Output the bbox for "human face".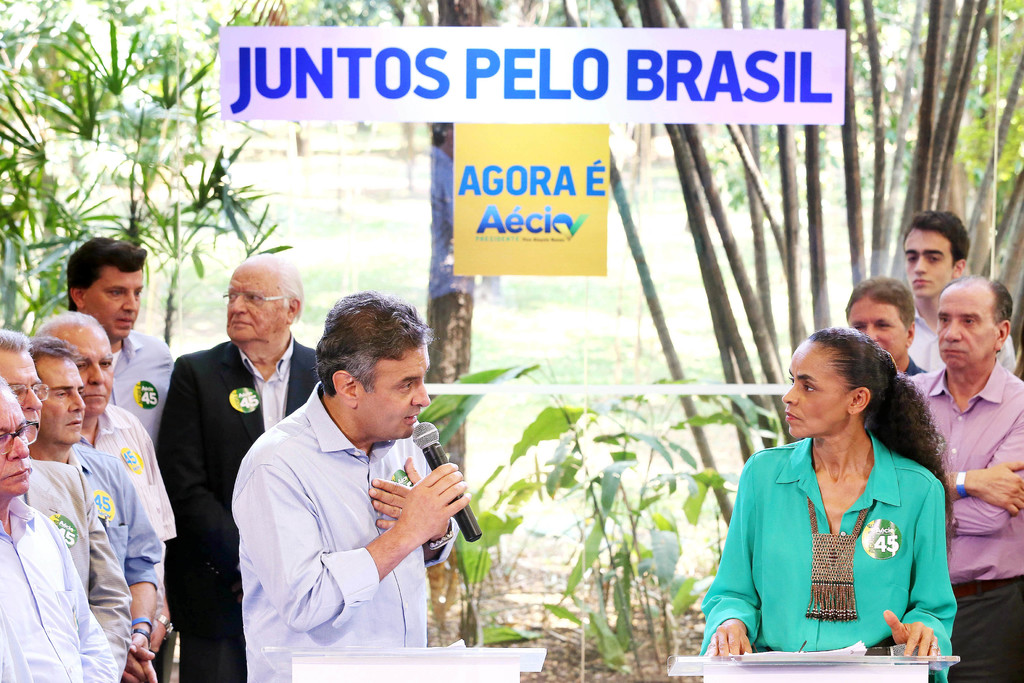
[938, 298, 998, 363].
